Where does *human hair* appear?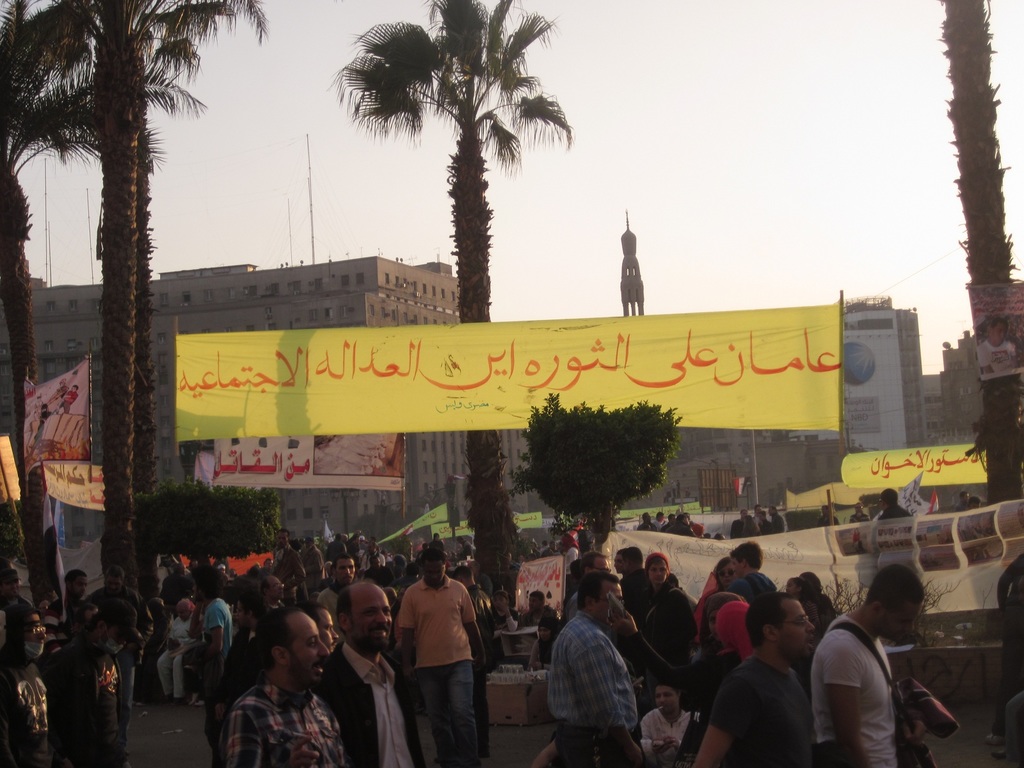
Appears at <box>652,676,686,708</box>.
